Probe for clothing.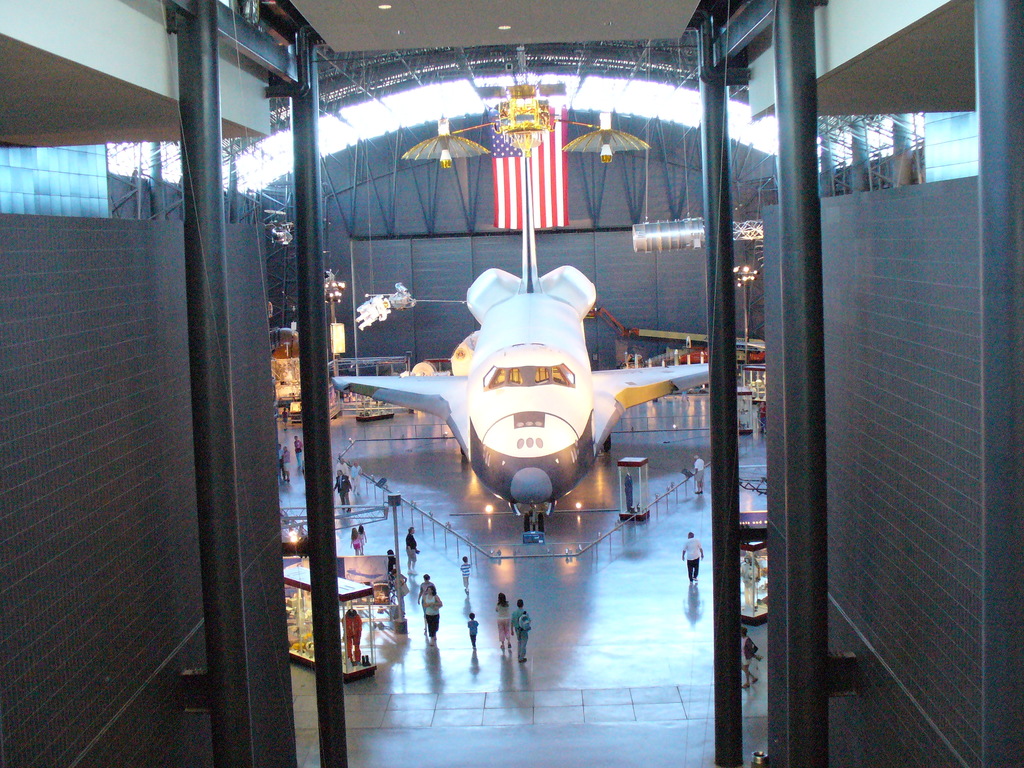
Probe result: bbox=(509, 607, 529, 655).
